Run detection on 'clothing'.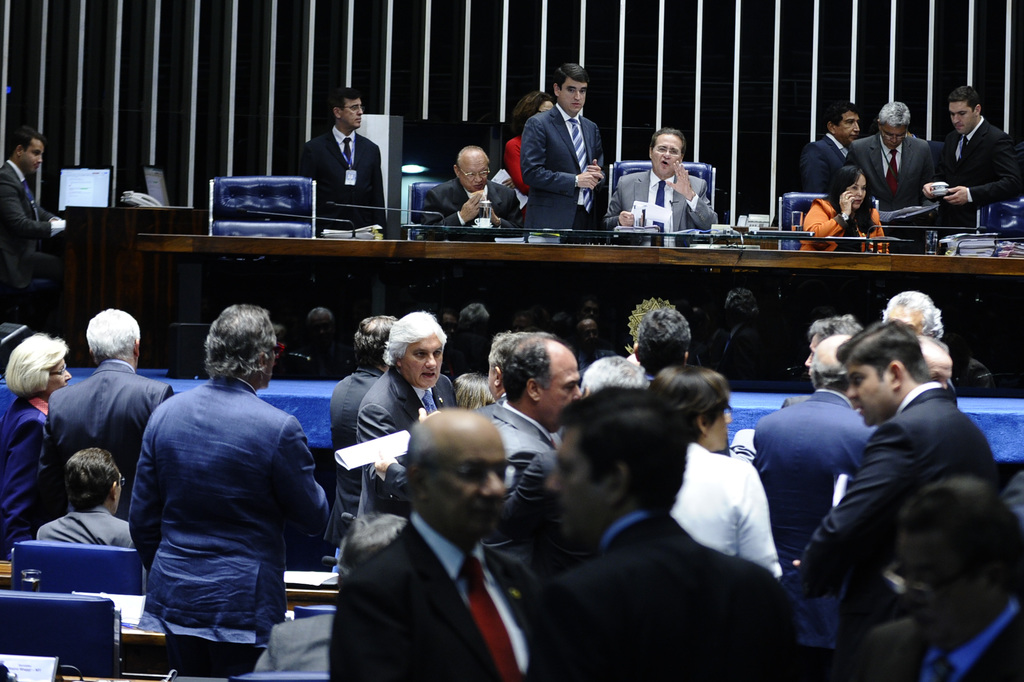
Result: 296,129,388,224.
